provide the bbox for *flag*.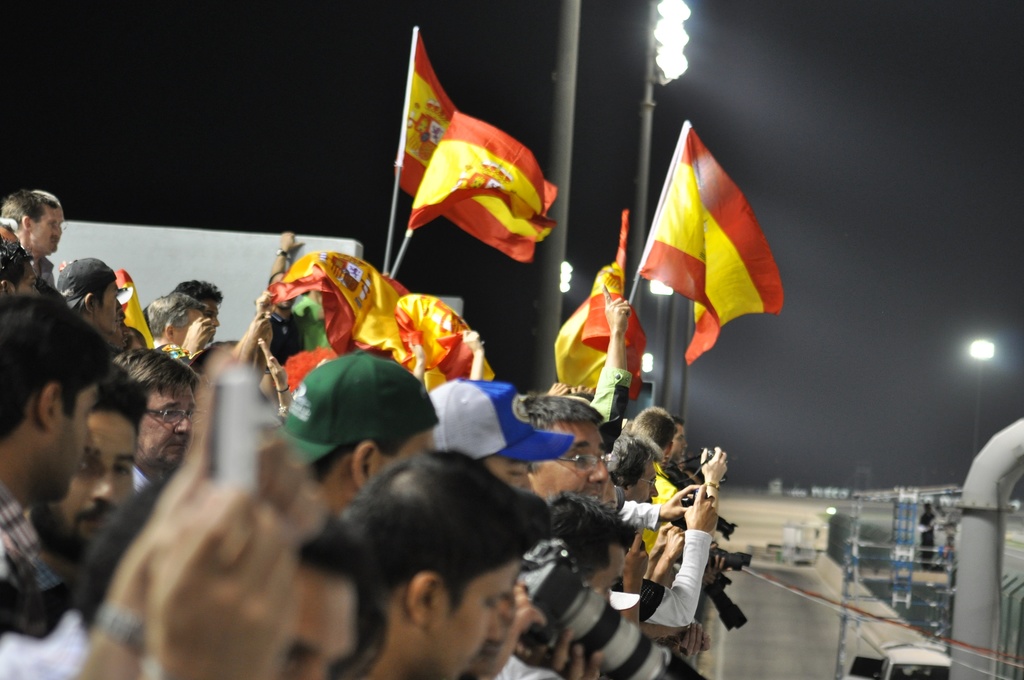
pyautogui.locateOnScreen(392, 30, 460, 201).
